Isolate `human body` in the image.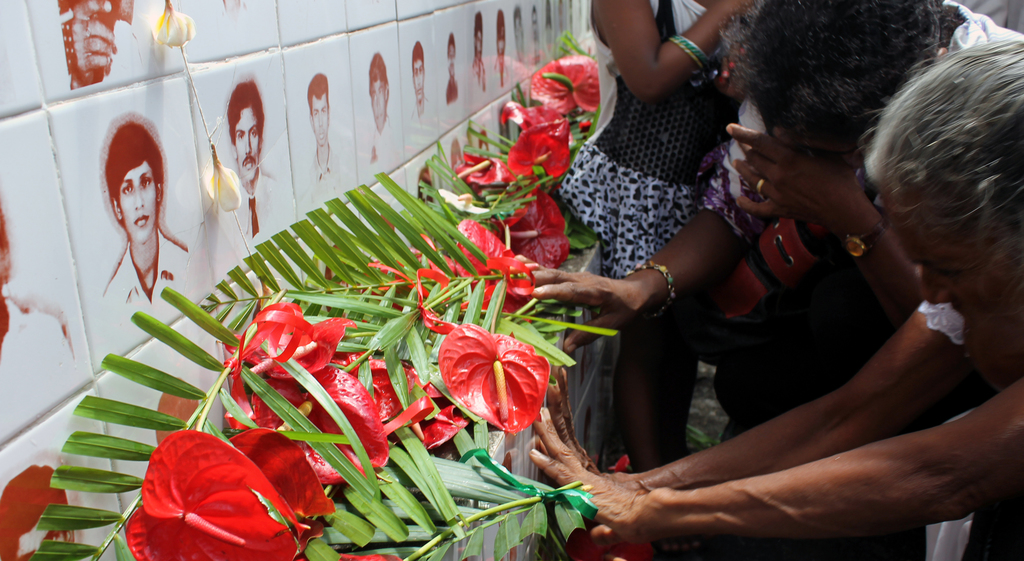
Isolated region: [306,147,344,194].
